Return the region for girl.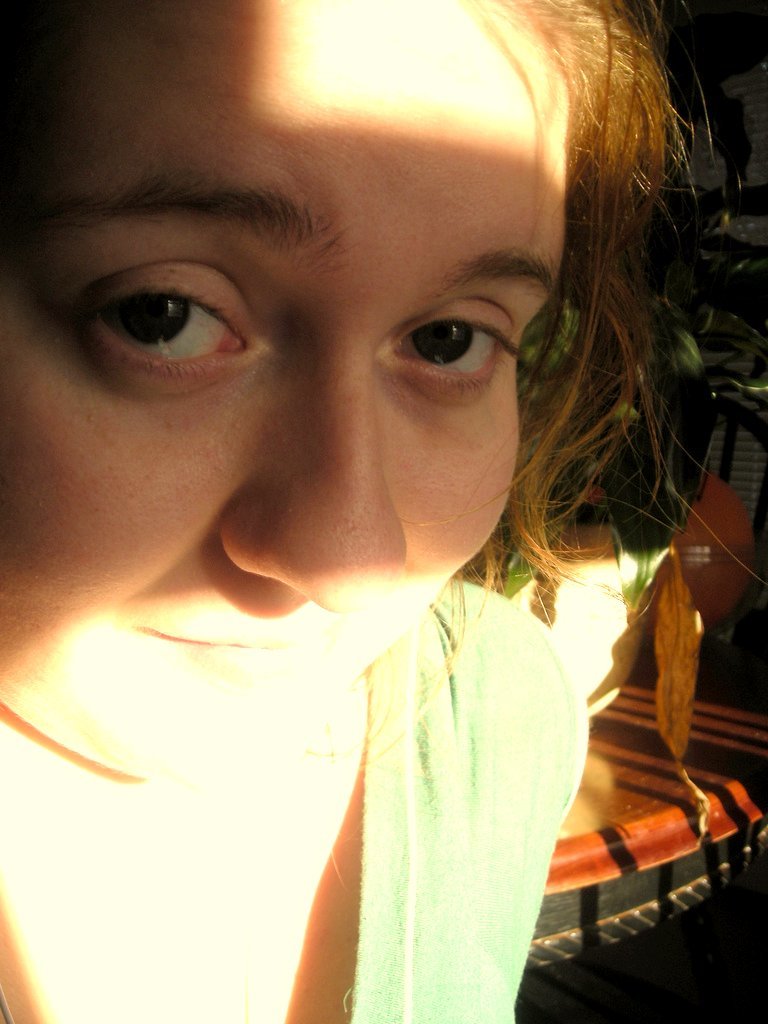
left=0, top=0, right=762, bottom=1023.
